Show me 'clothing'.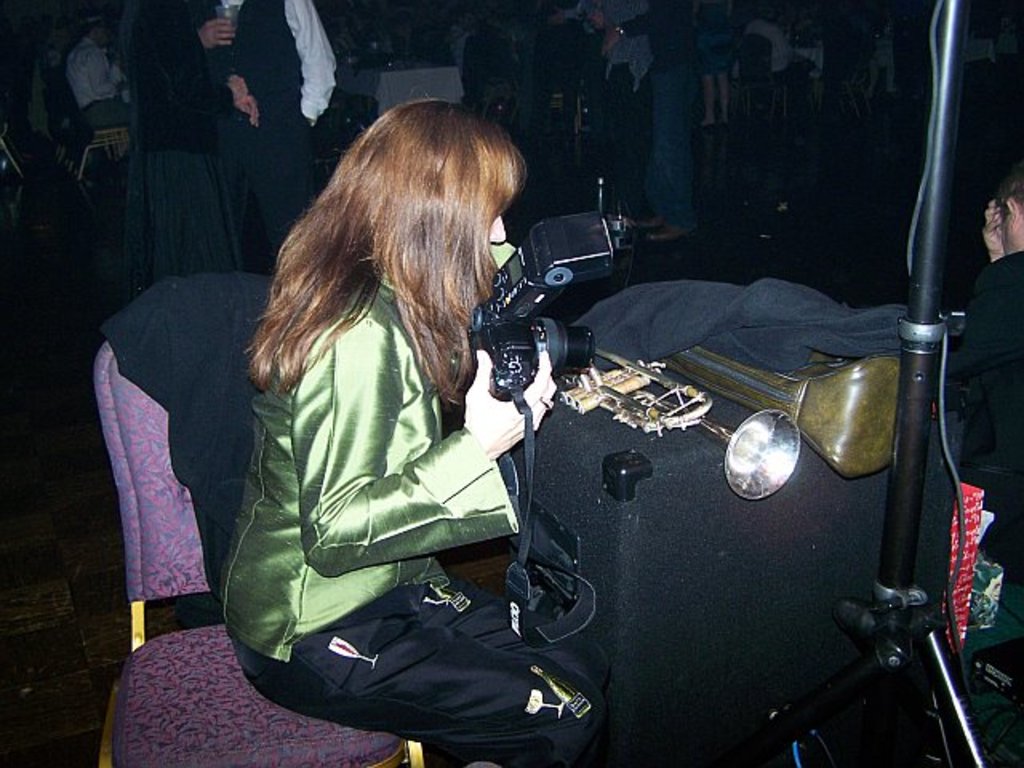
'clothing' is here: region(192, 216, 578, 718).
